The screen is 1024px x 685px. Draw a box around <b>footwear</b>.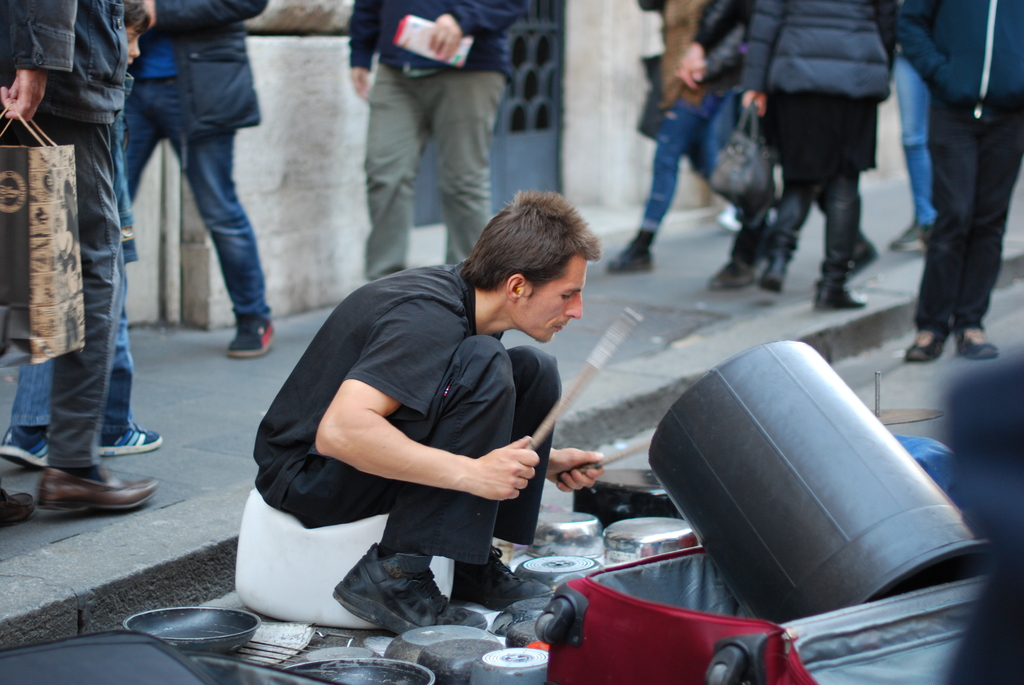
bbox=(891, 226, 930, 249).
